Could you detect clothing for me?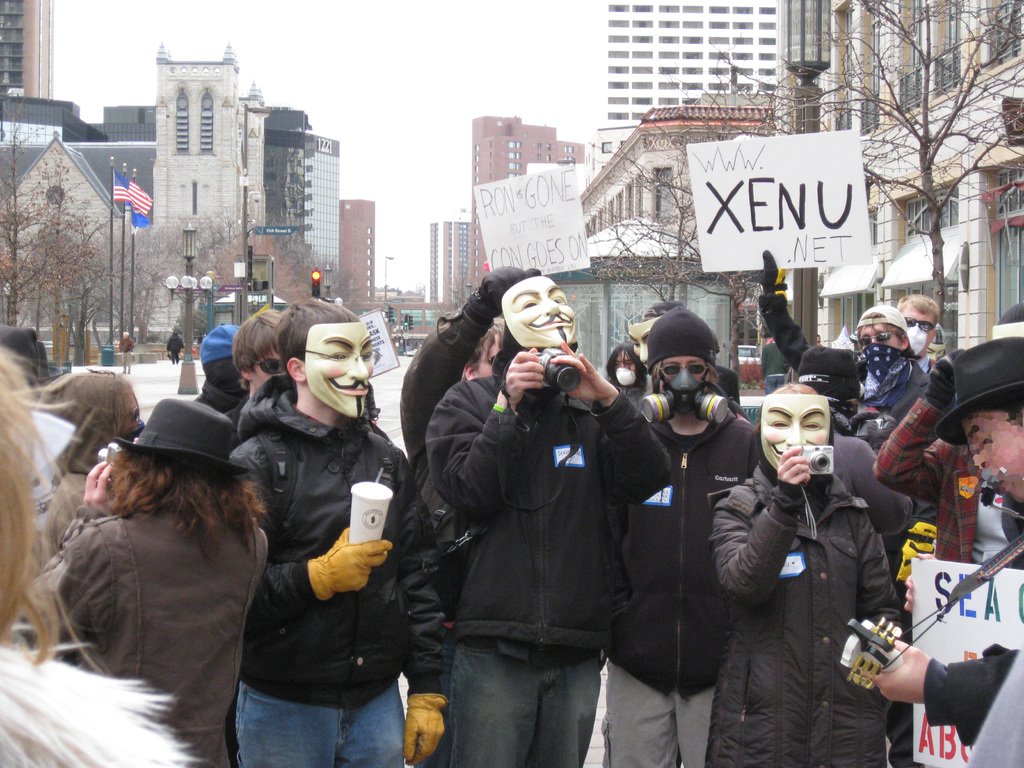
Detection result: detection(833, 431, 912, 540).
